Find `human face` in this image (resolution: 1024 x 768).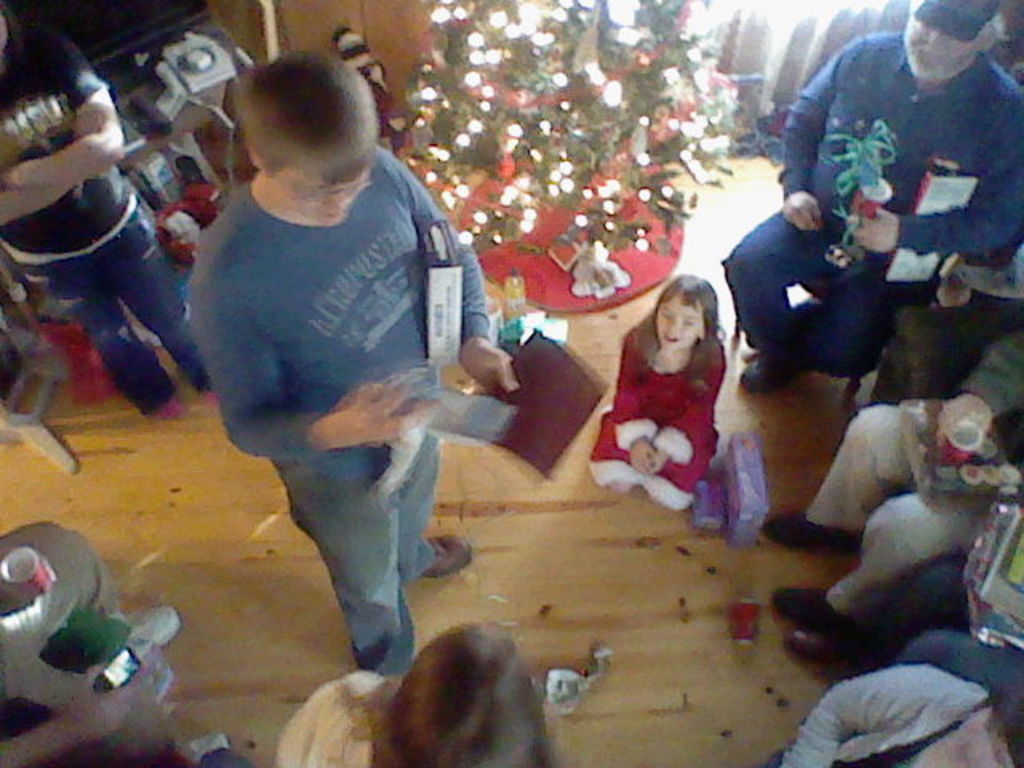
box(901, 14, 982, 80).
